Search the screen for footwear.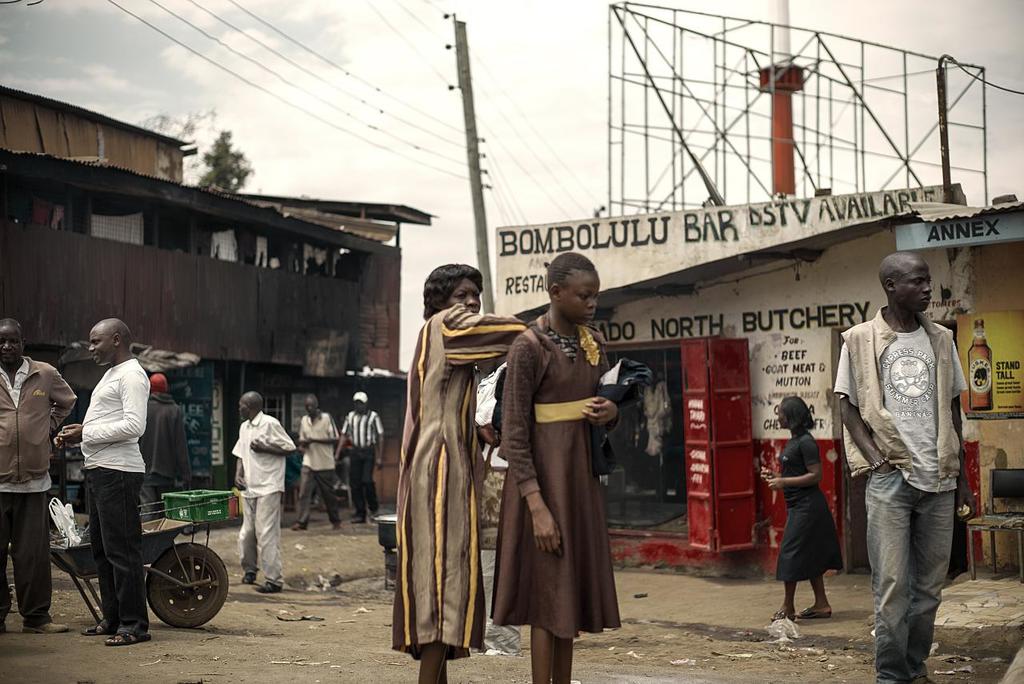
Found at (x1=295, y1=522, x2=302, y2=532).
